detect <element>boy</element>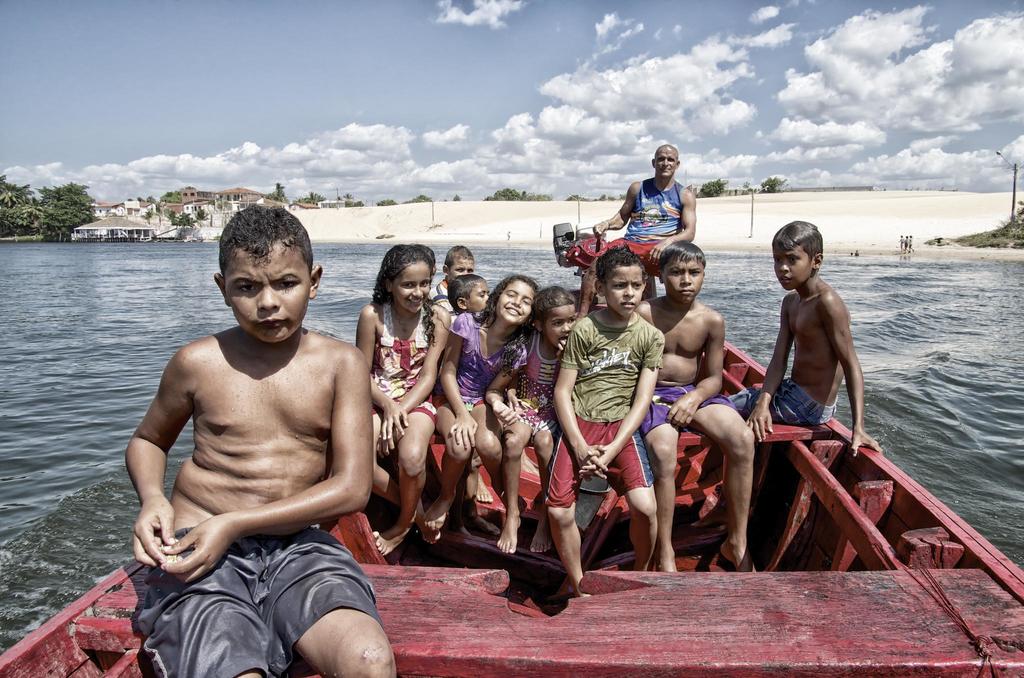
{"x1": 632, "y1": 243, "x2": 765, "y2": 569}
